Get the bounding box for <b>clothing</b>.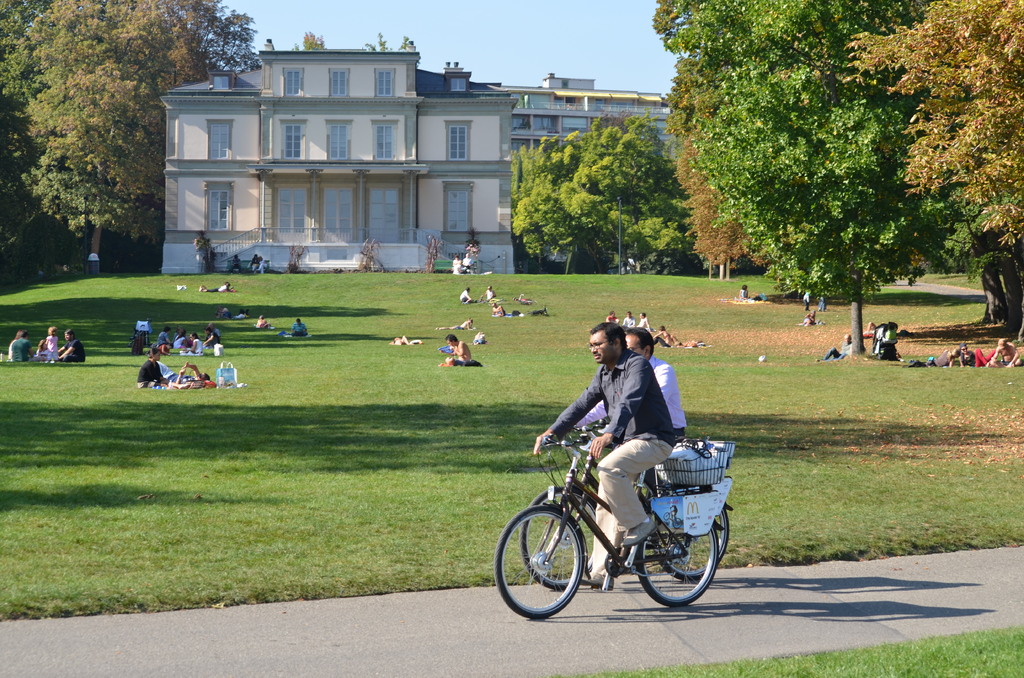
box(799, 312, 813, 325).
